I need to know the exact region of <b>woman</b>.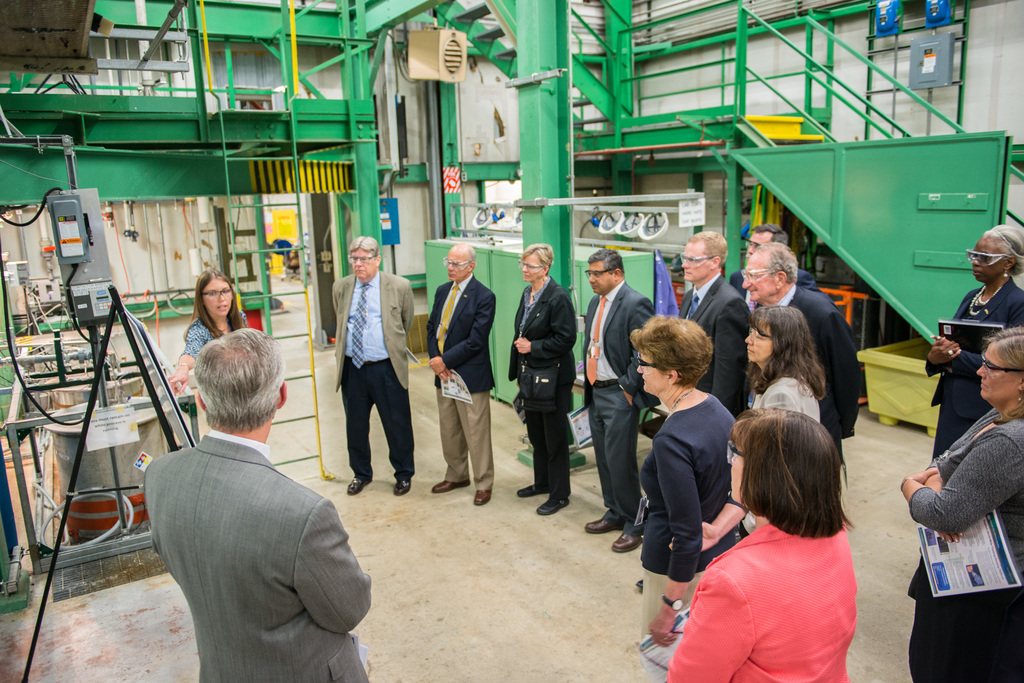
Region: 898,324,1023,682.
